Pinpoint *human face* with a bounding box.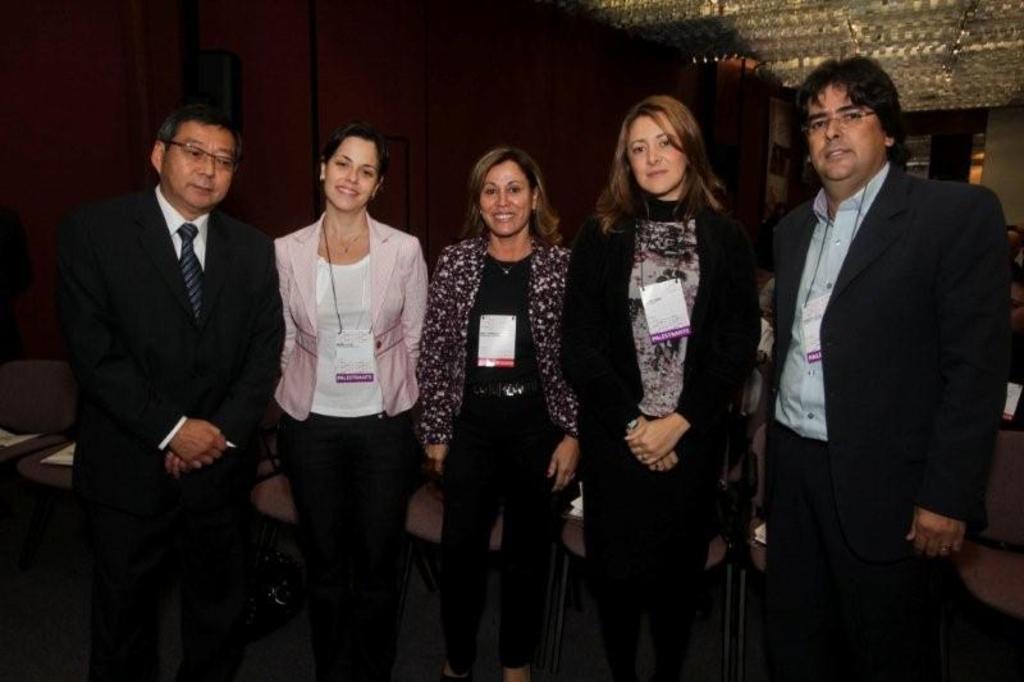
select_region(479, 163, 534, 237).
